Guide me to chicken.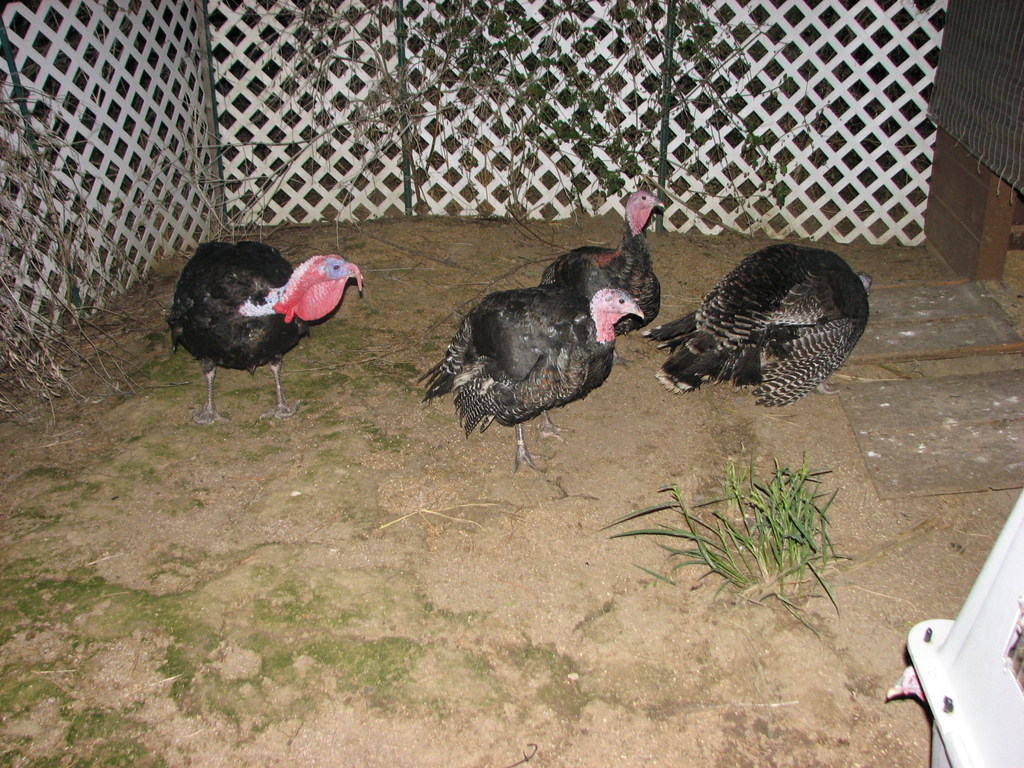
Guidance: (left=641, top=241, right=881, bottom=420).
